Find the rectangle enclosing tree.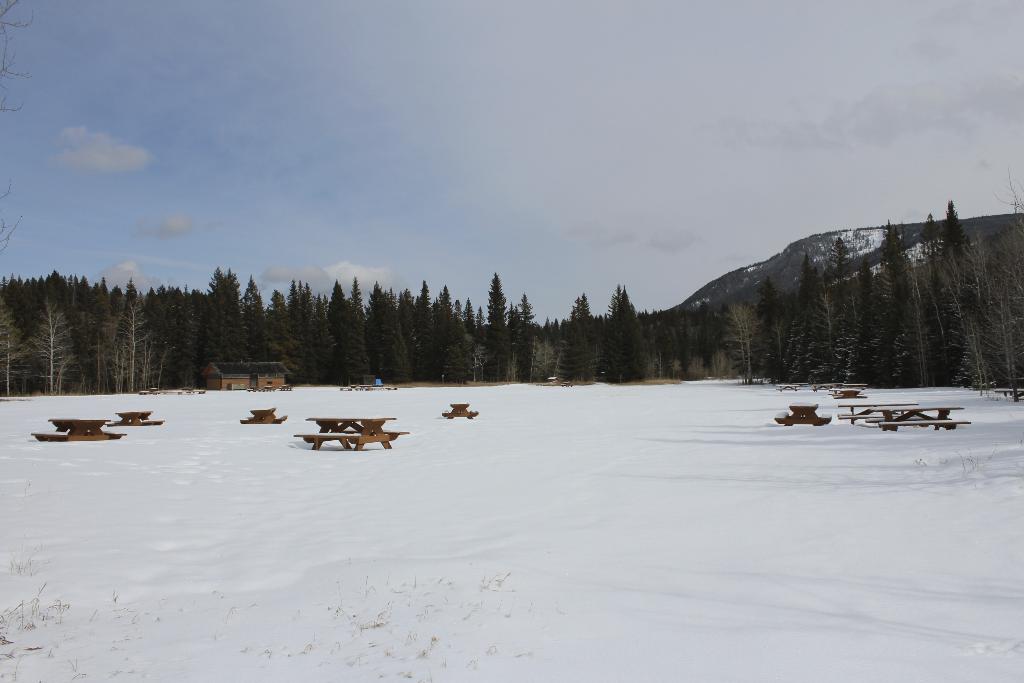
[left=419, top=281, right=453, bottom=376].
